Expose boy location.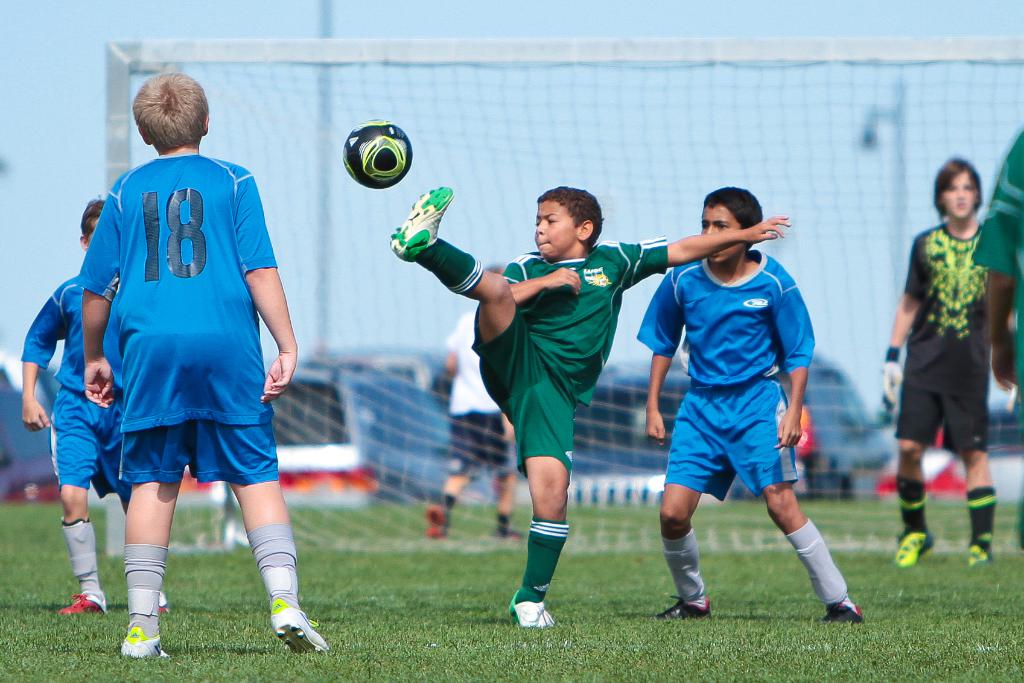
Exposed at x1=18 y1=193 x2=173 y2=614.
